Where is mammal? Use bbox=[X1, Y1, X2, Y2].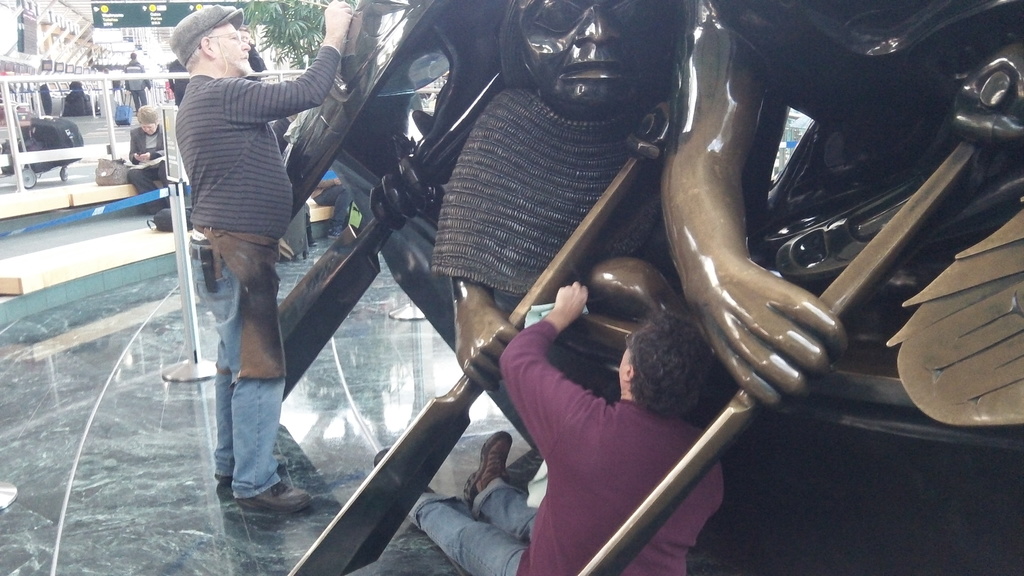
bbox=[653, 0, 1023, 404].
